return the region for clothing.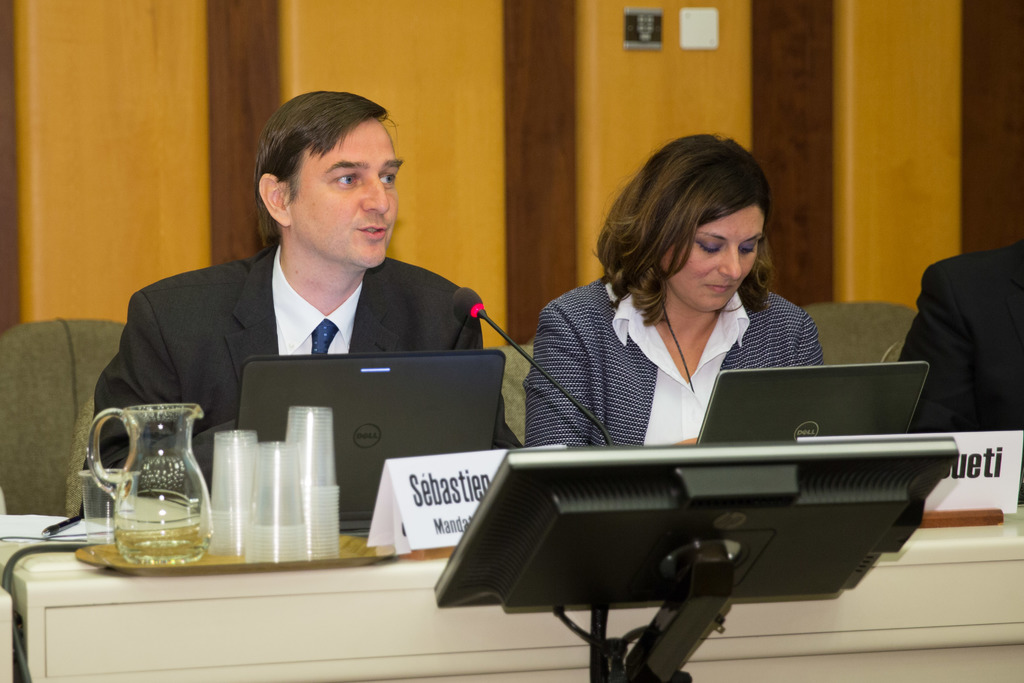
510/249/868/465.
